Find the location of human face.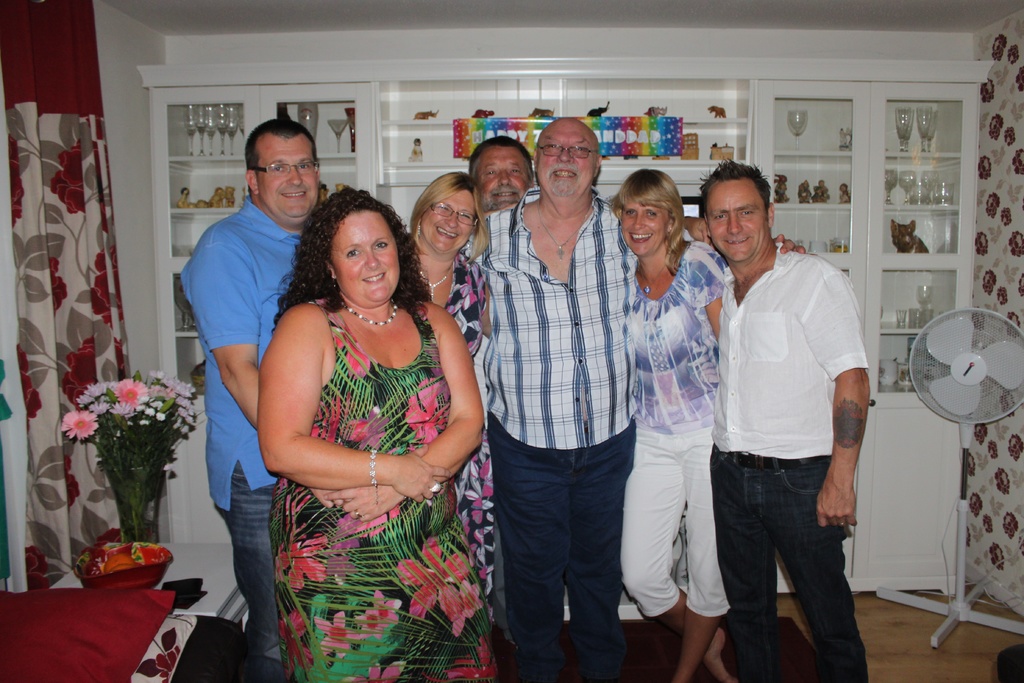
Location: [left=423, top=189, right=476, bottom=253].
